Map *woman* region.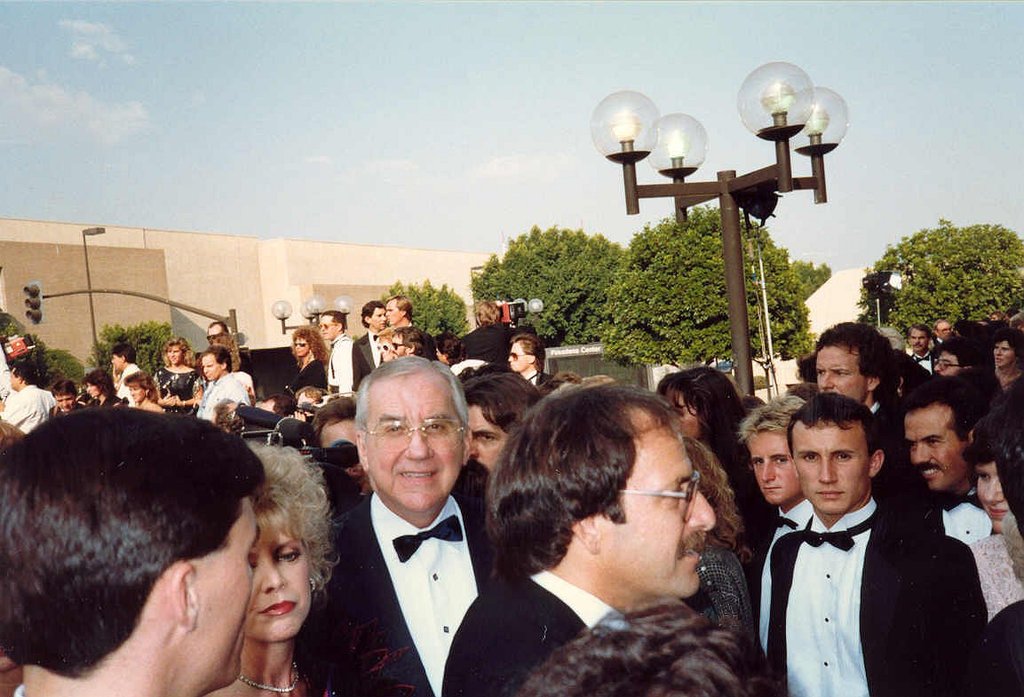
Mapped to select_region(124, 376, 161, 411).
